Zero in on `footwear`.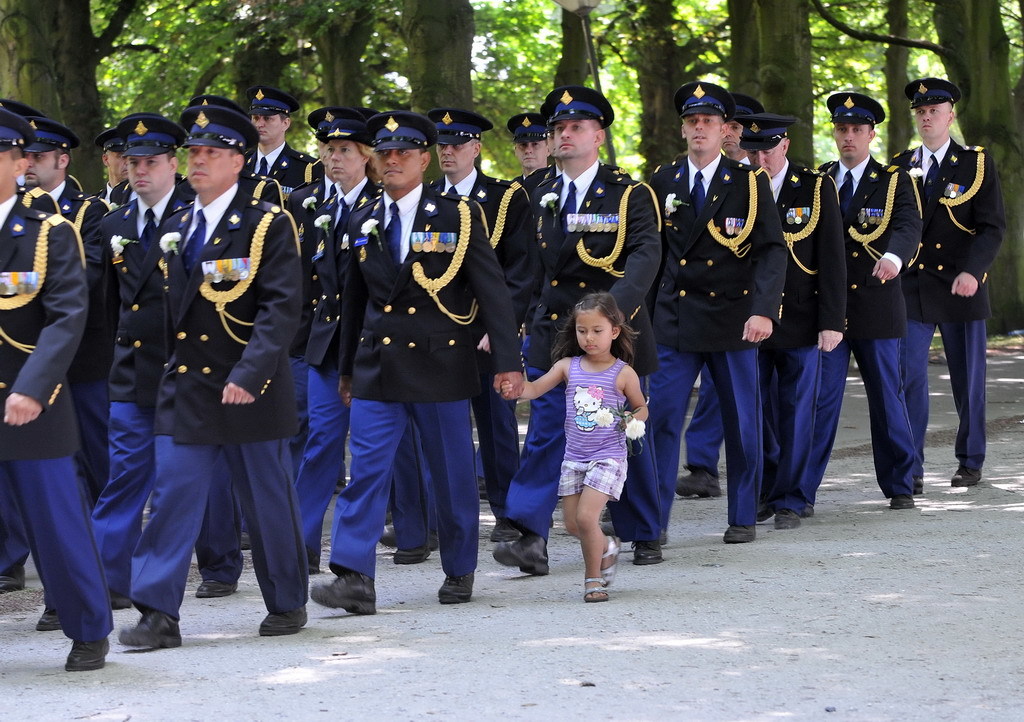
Zeroed in: [left=916, top=478, right=924, bottom=493].
